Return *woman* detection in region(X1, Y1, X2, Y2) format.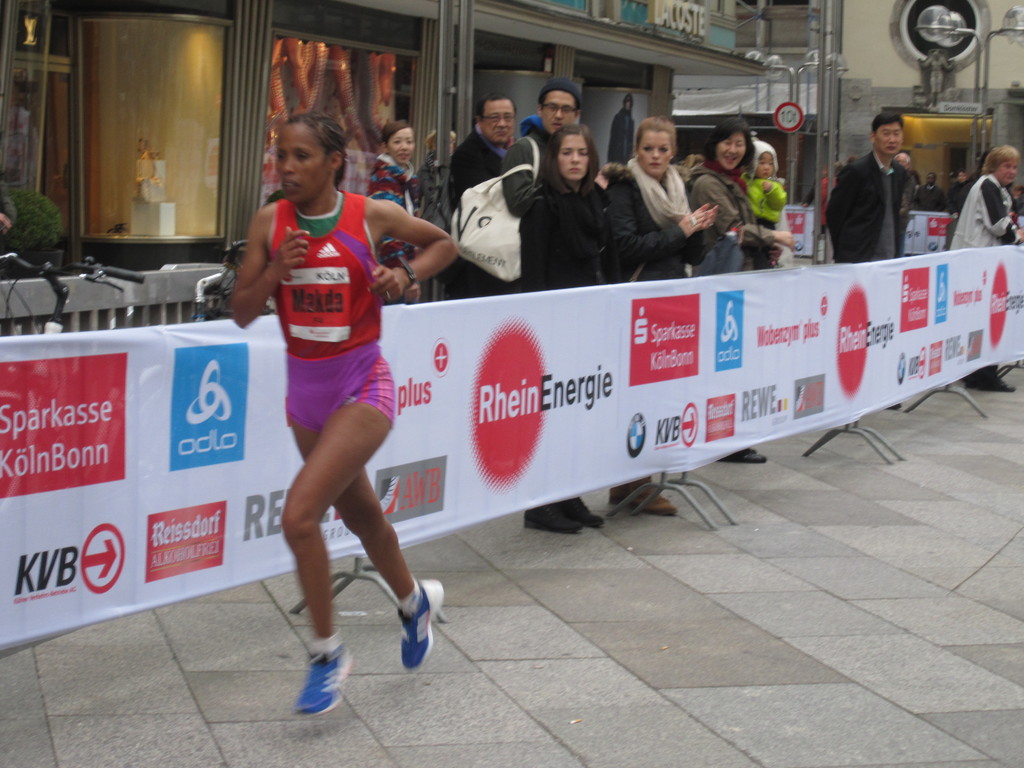
region(605, 115, 718, 512).
